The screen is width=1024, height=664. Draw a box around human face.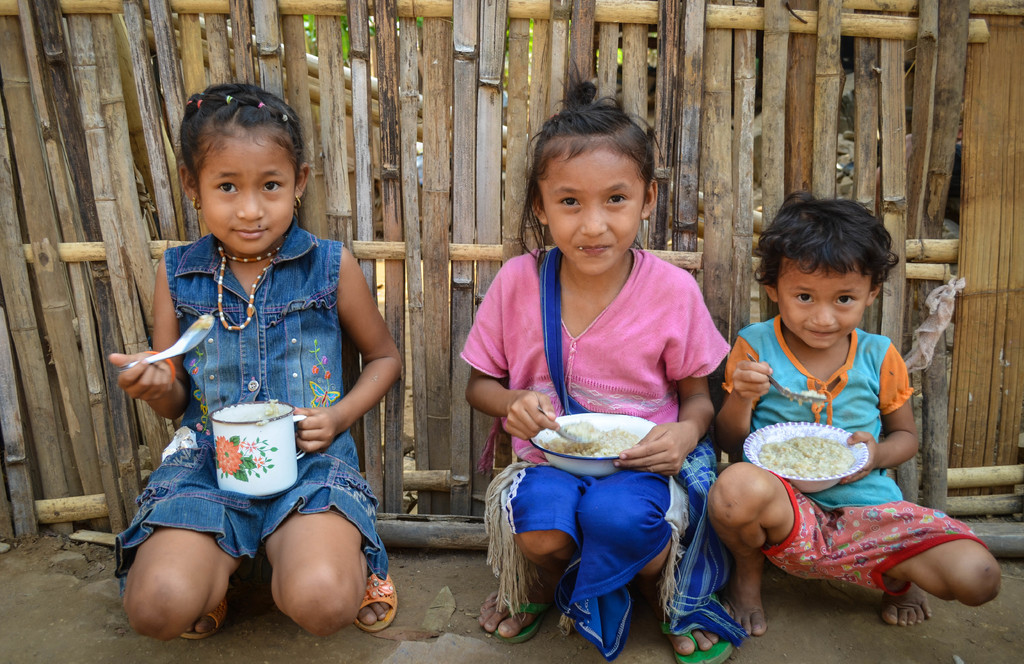
left=198, top=143, right=295, bottom=254.
